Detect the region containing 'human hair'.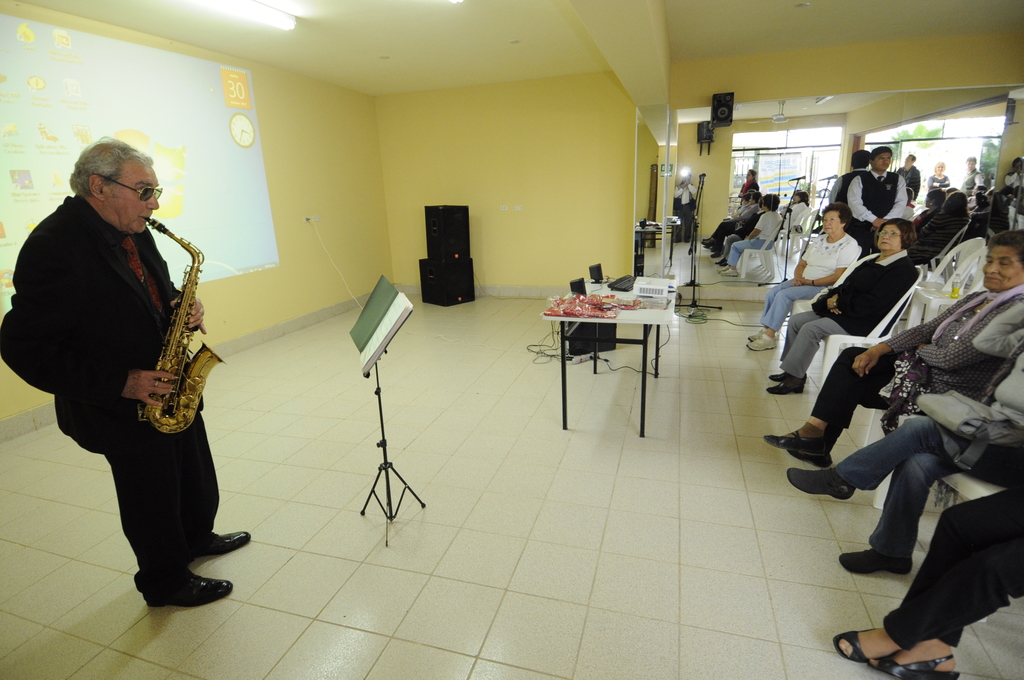
{"x1": 1012, "y1": 155, "x2": 1023, "y2": 170}.
